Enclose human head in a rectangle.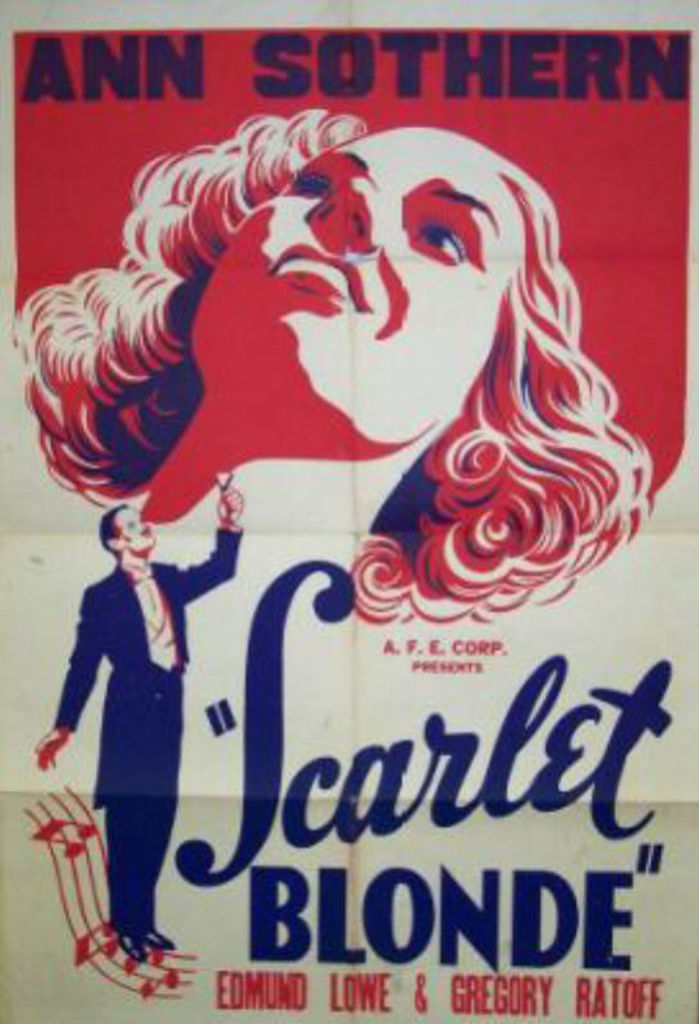
(101, 504, 157, 556).
